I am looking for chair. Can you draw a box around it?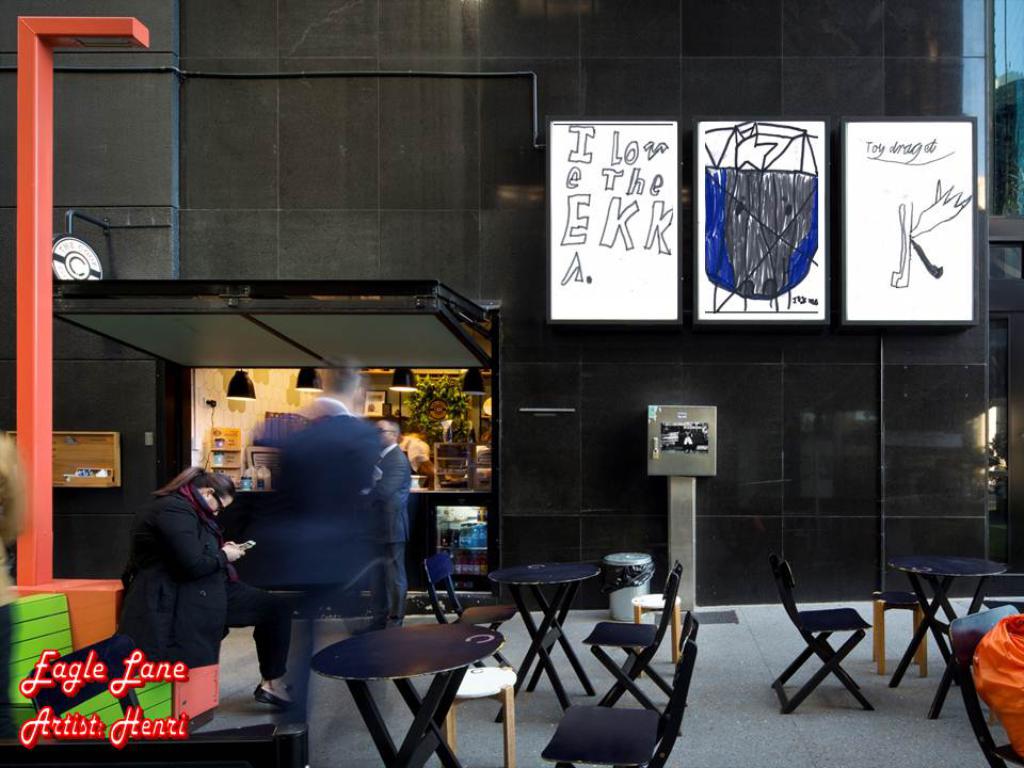
Sure, the bounding box is Rect(944, 601, 1023, 767).
